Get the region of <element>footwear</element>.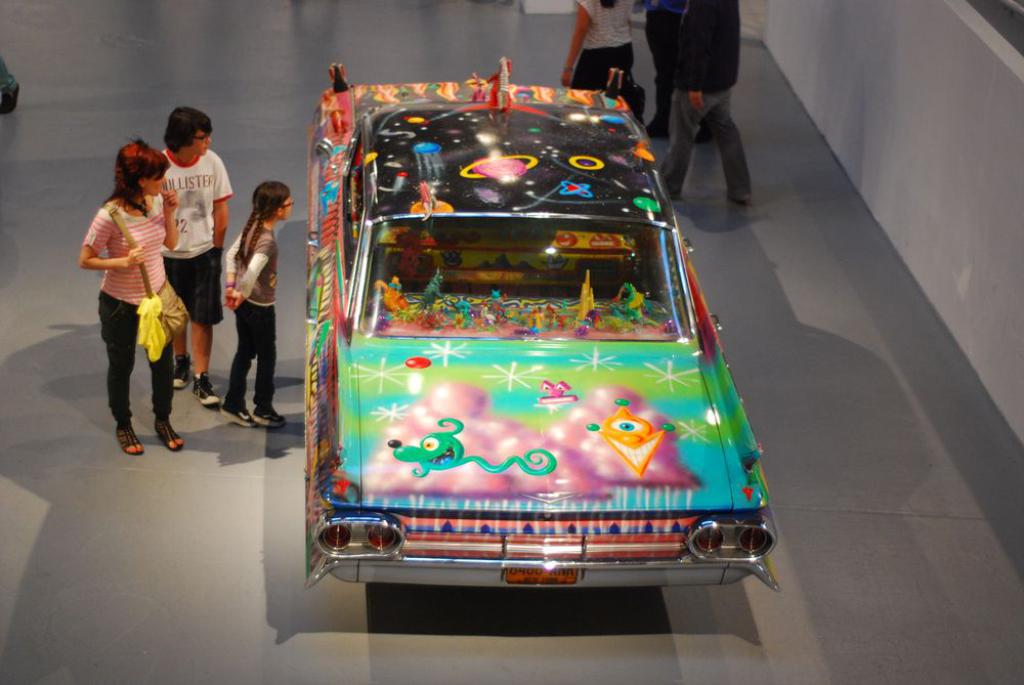
(x1=113, y1=423, x2=145, y2=456).
